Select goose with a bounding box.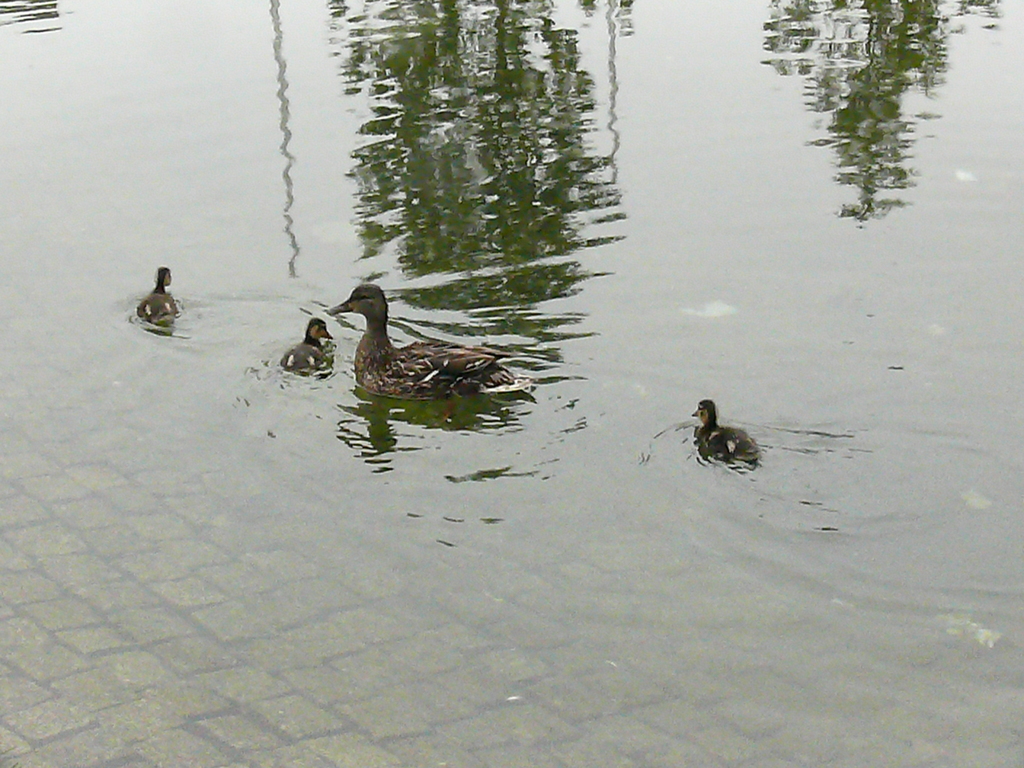
139, 265, 179, 322.
